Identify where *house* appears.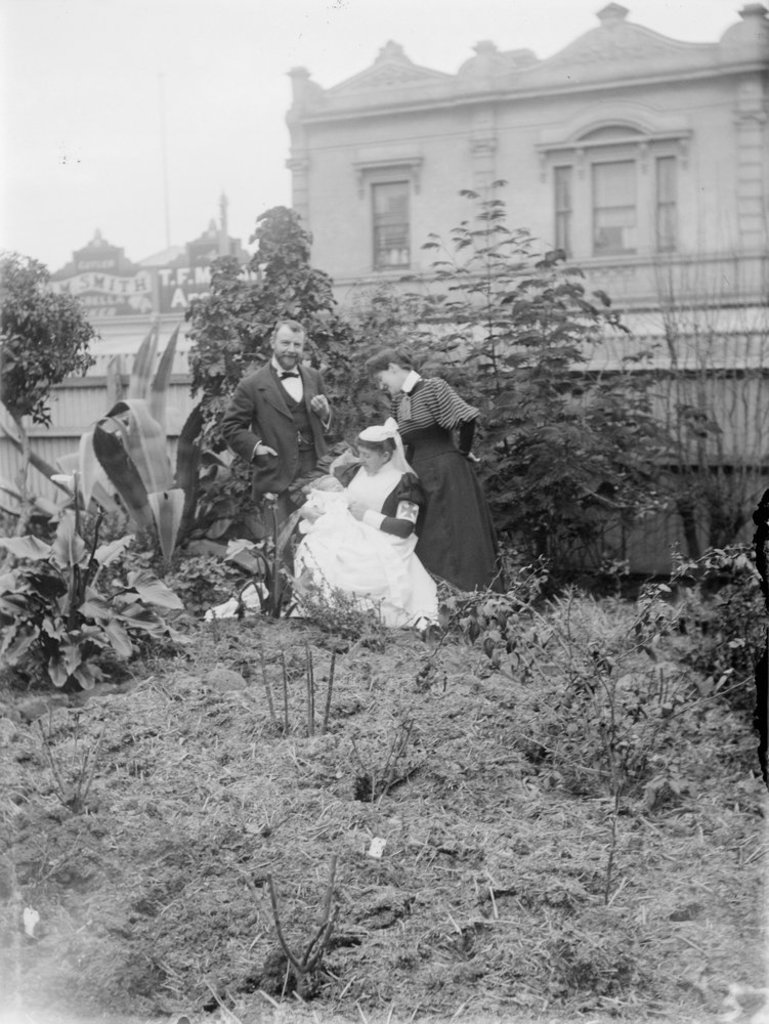
Appears at <box>7,243,292,496</box>.
